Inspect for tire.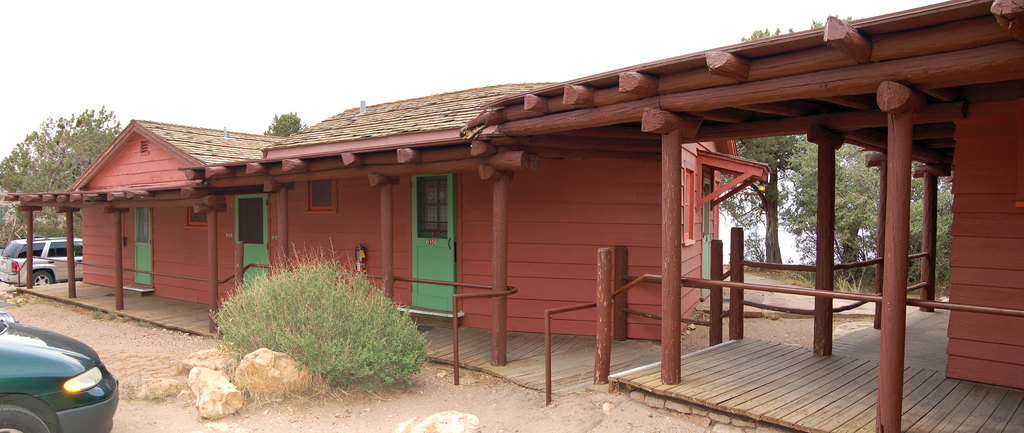
Inspection: box=[31, 266, 59, 288].
